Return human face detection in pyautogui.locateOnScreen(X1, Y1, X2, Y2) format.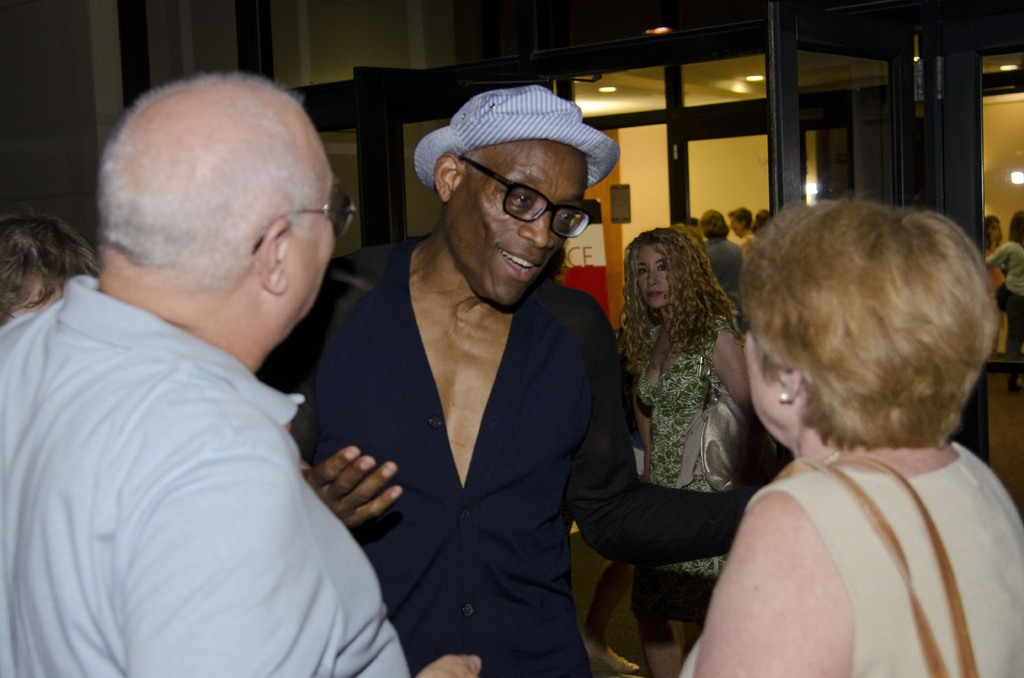
pyautogui.locateOnScreen(745, 330, 799, 449).
